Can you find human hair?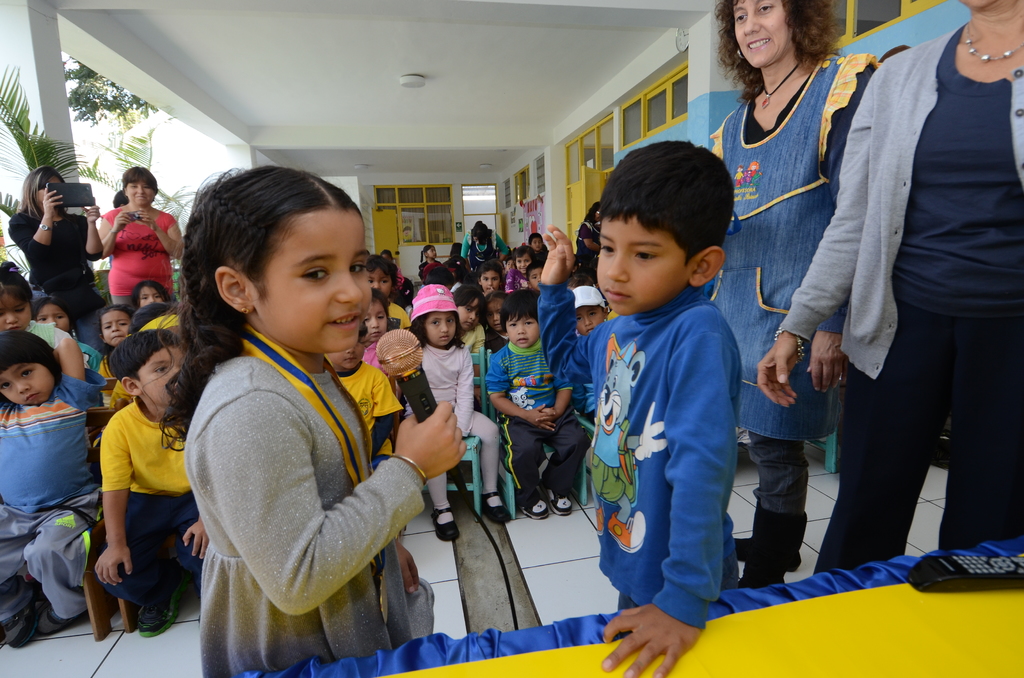
Yes, bounding box: <bbox>495, 296, 542, 343</bbox>.
